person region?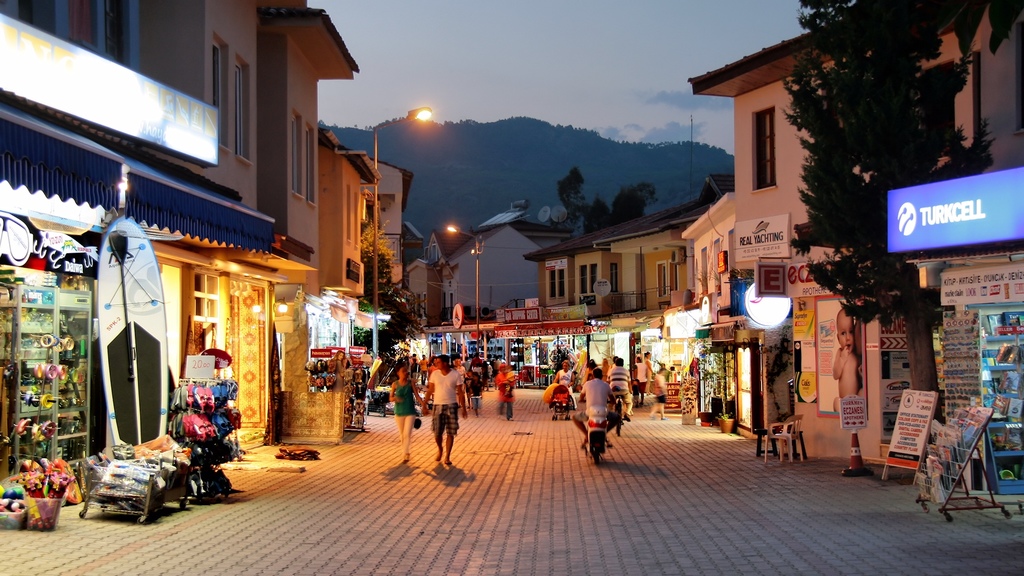
<bbox>491, 356, 515, 417</bbox>
